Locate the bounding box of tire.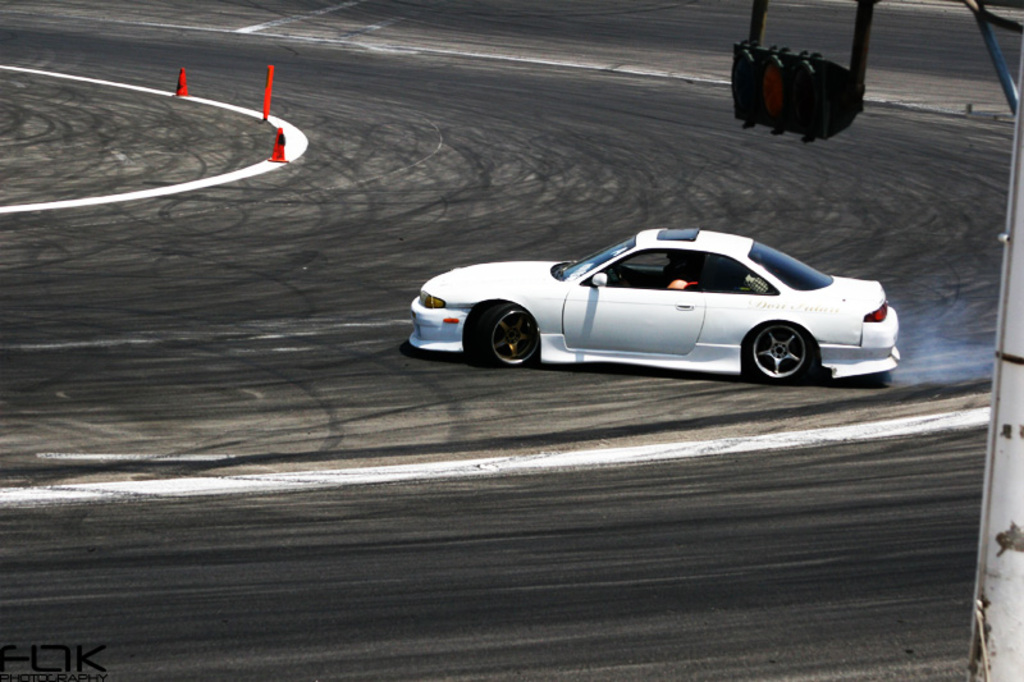
Bounding box: BBox(741, 319, 820, 380).
